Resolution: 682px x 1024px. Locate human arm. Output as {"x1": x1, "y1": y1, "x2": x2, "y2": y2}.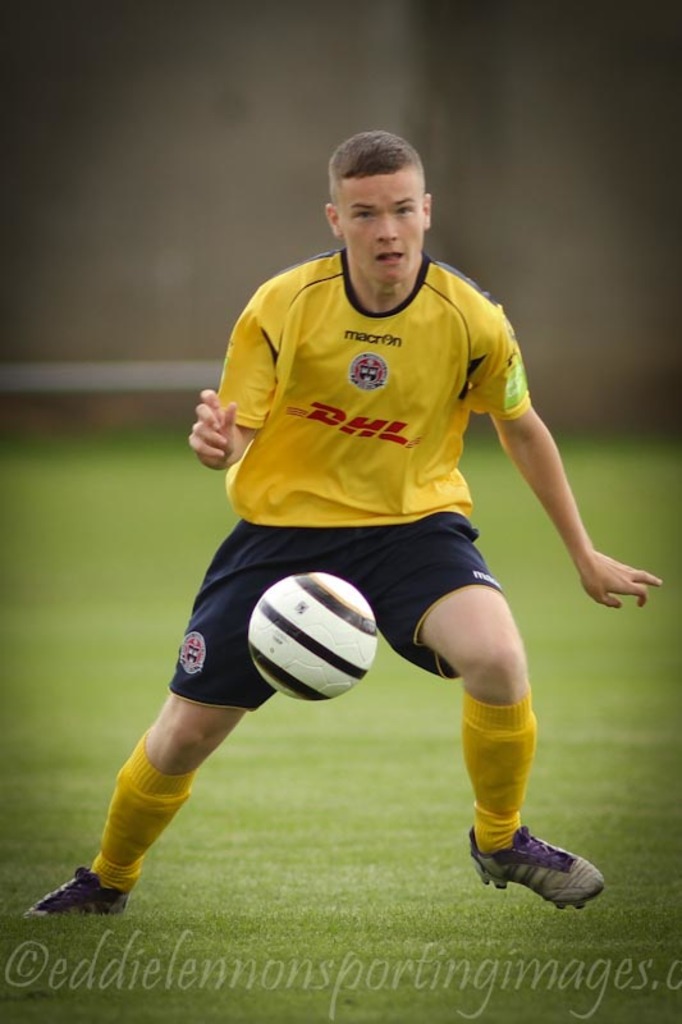
{"x1": 178, "y1": 289, "x2": 279, "y2": 468}.
